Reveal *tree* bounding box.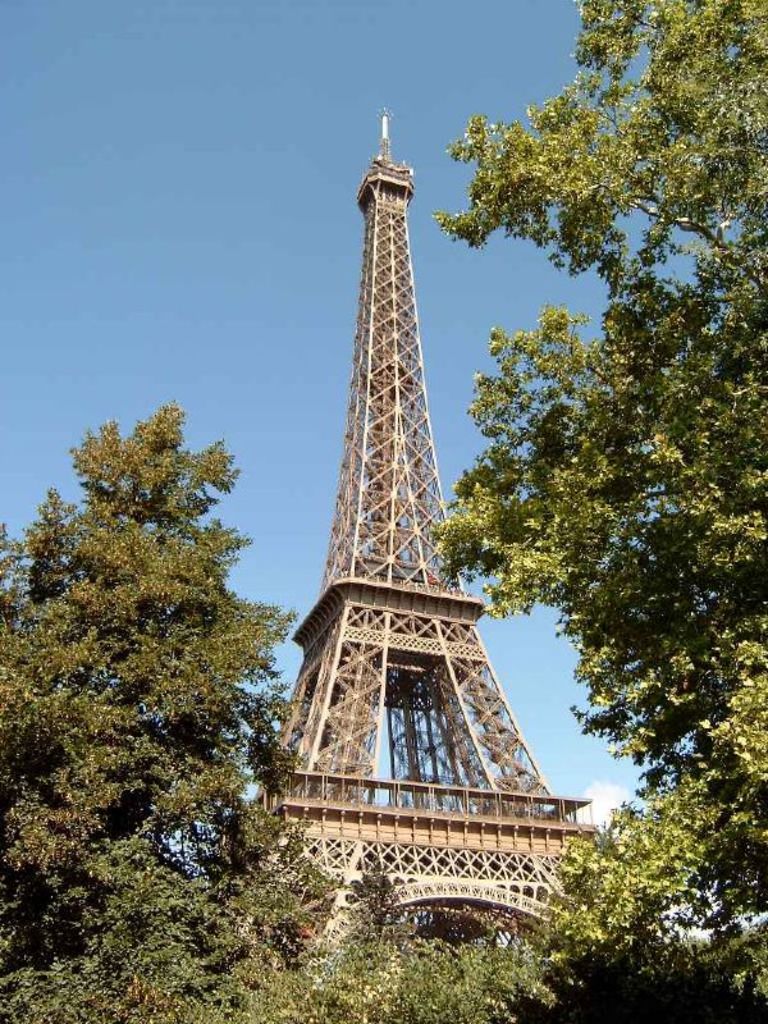
Revealed: (426, 0, 767, 1023).
